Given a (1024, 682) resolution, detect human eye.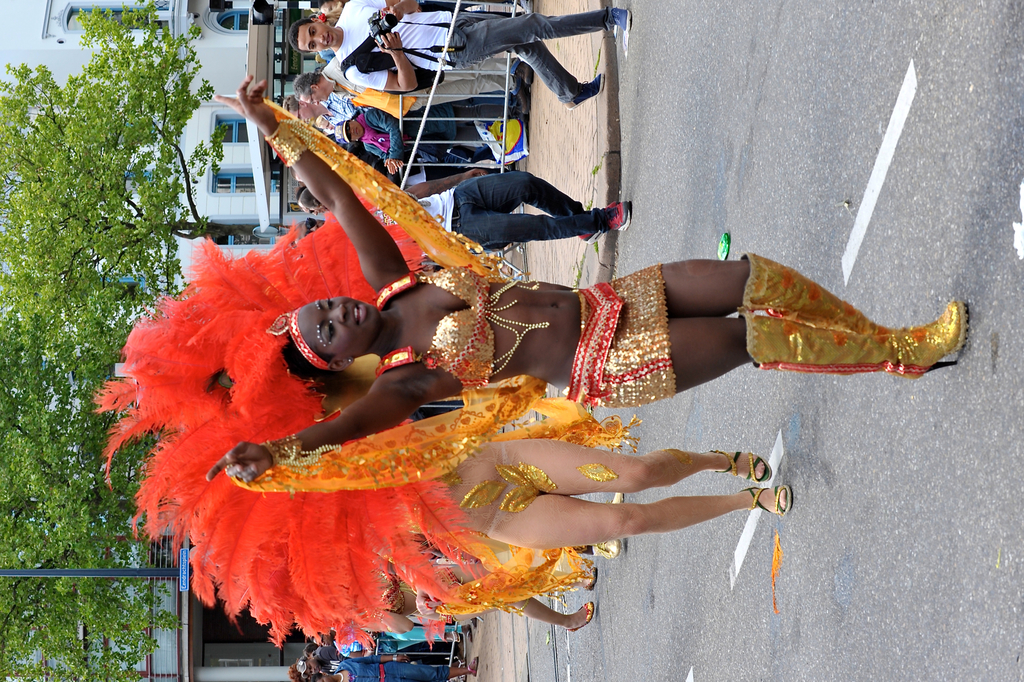
x1=323 y1=296 x2=334 y2=313.
